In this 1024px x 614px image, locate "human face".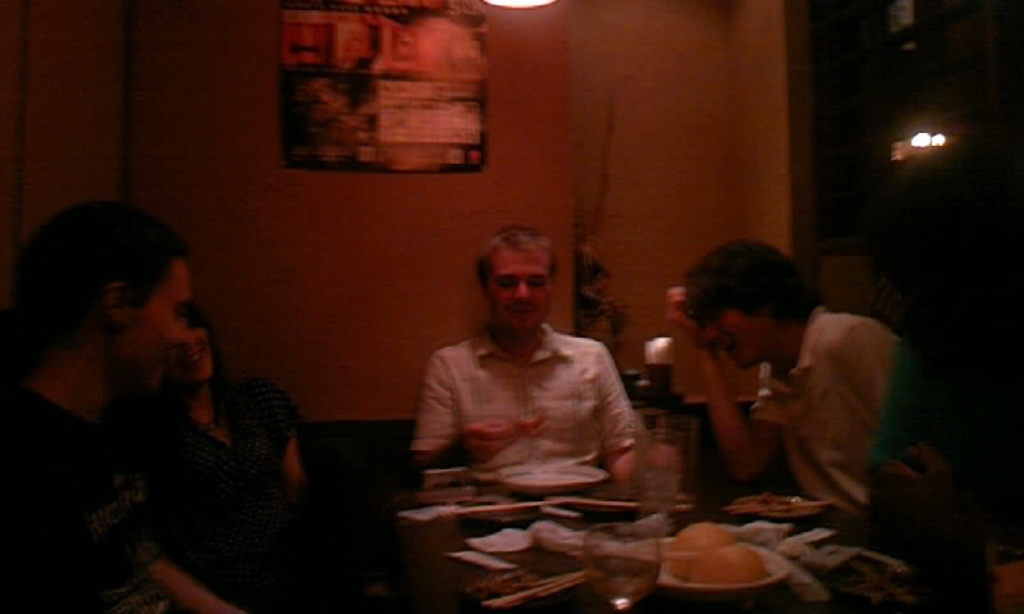
Bounding box: 488 249 553 335.
